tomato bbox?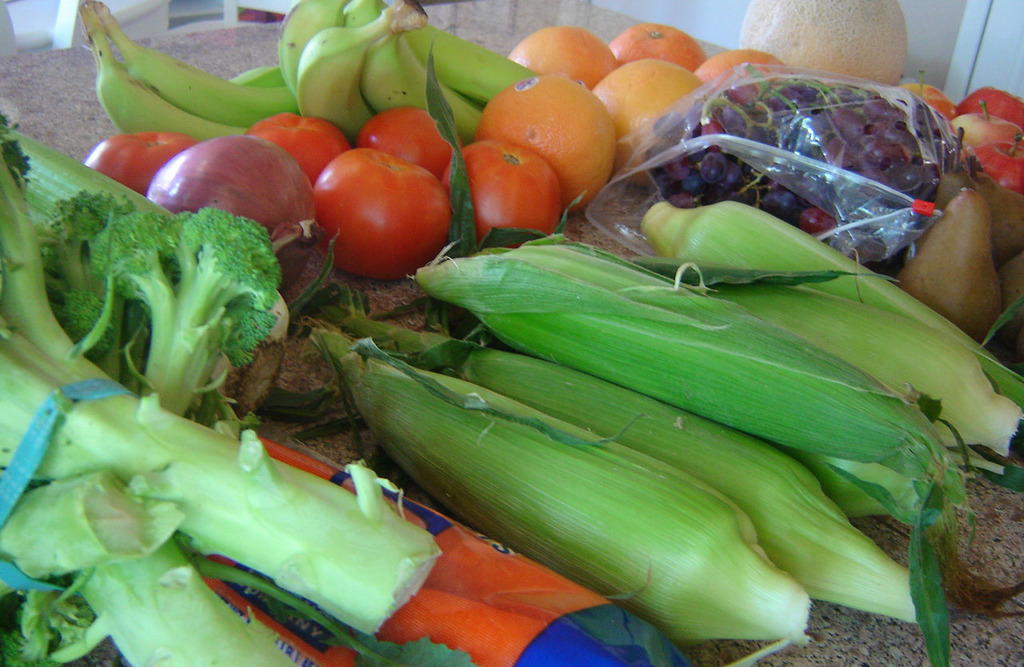
locate(442, 136, 566, 243)
